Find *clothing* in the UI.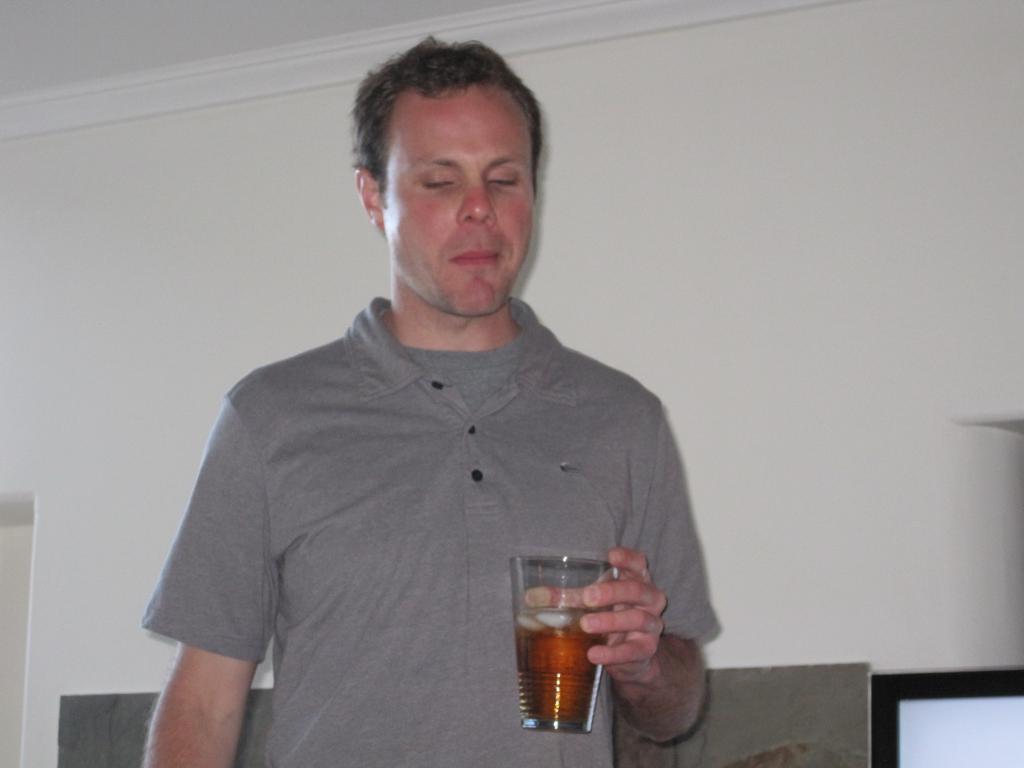
UI element at x1=141 y1=295 x2=717 y2=767.
